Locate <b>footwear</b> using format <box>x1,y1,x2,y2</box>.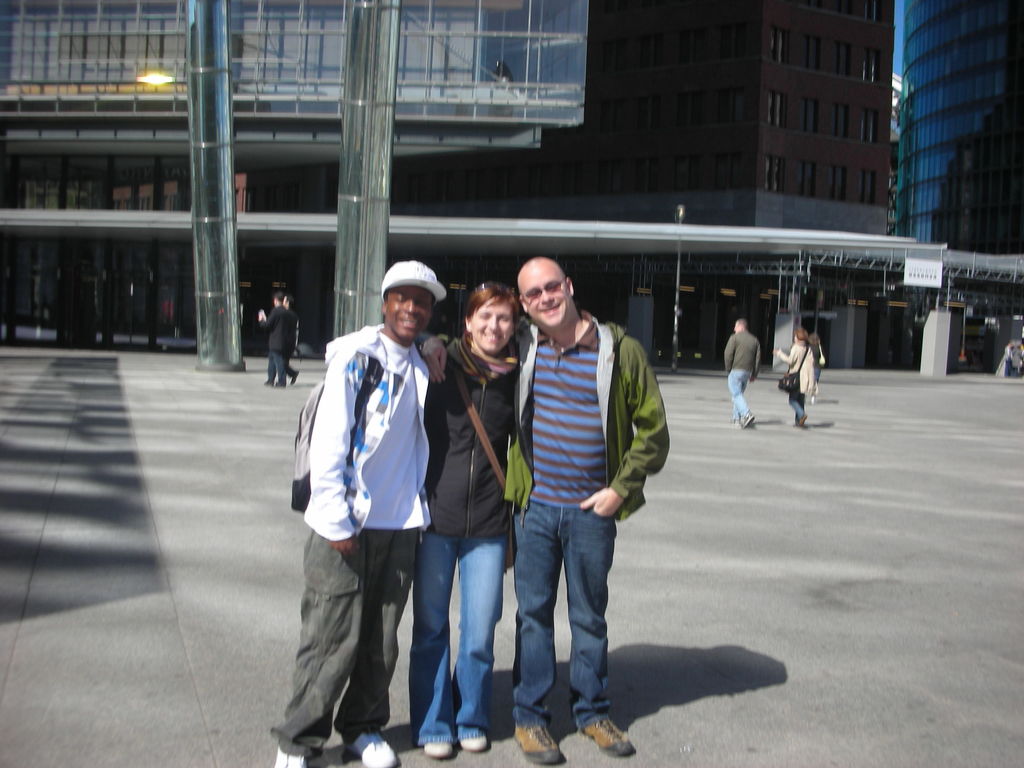
<box>265,380,278,388</box>.
